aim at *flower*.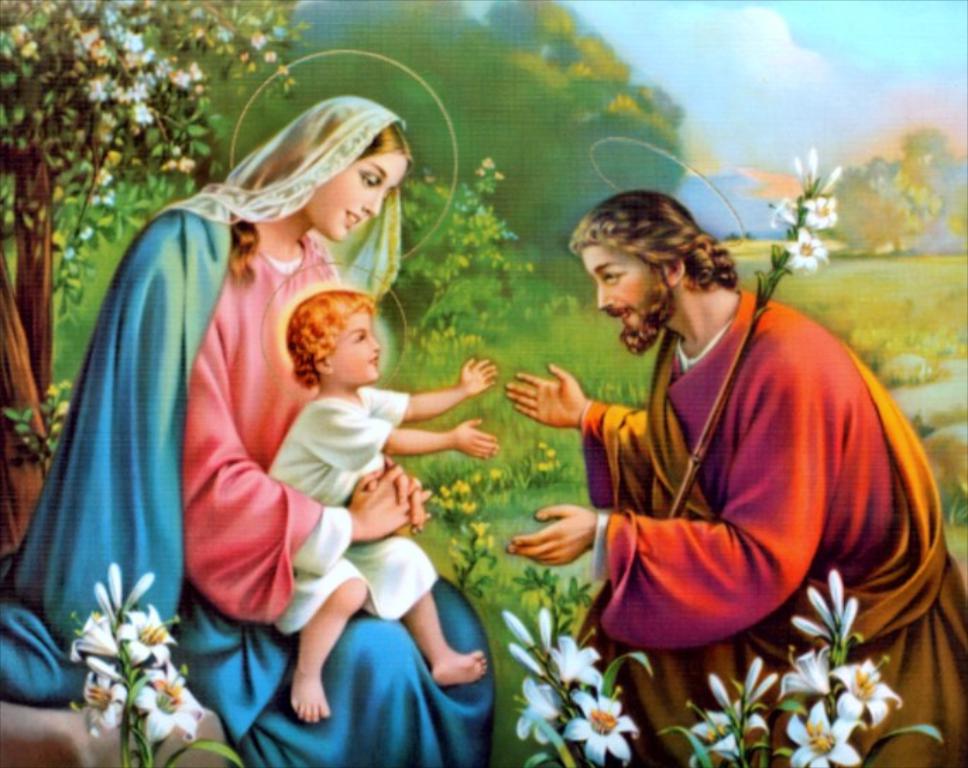
Aimed at {"left": 58, "top": 400, "right": 71, "bottom": 411}.
